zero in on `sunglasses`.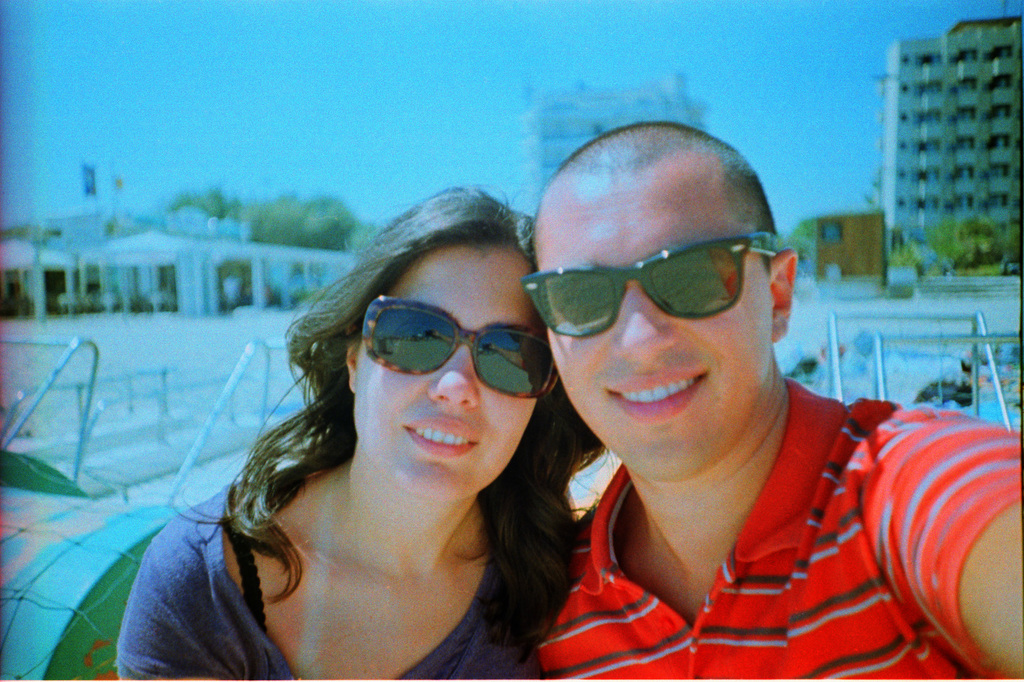
Zeroed in: Rect(522, 233, 789, 341).
